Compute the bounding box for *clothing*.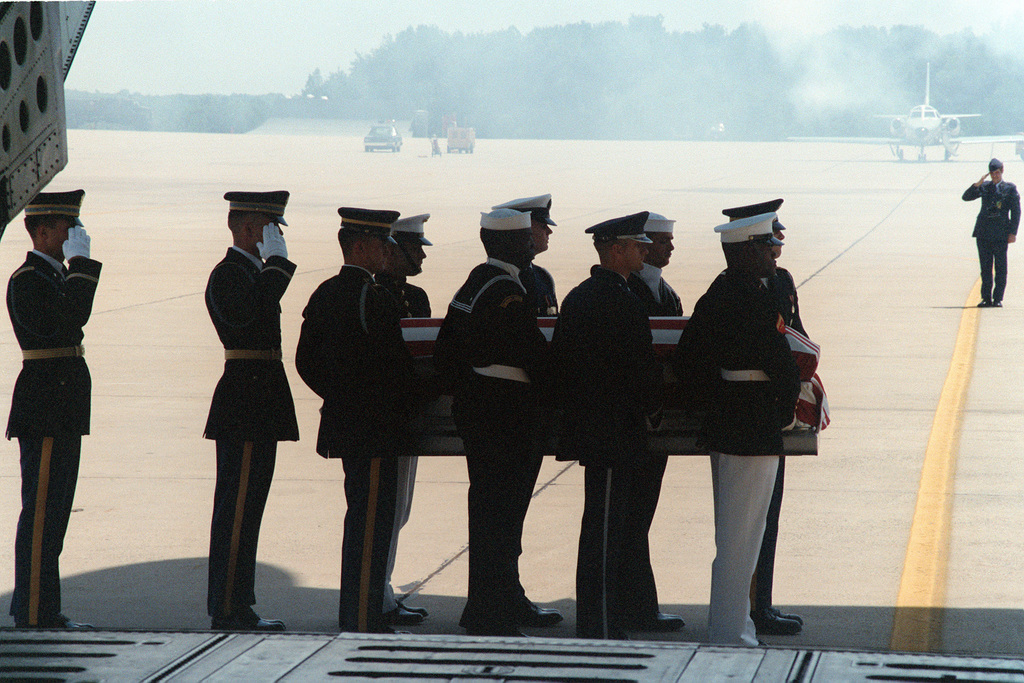
bbox=[764, 266, 806, 601].
